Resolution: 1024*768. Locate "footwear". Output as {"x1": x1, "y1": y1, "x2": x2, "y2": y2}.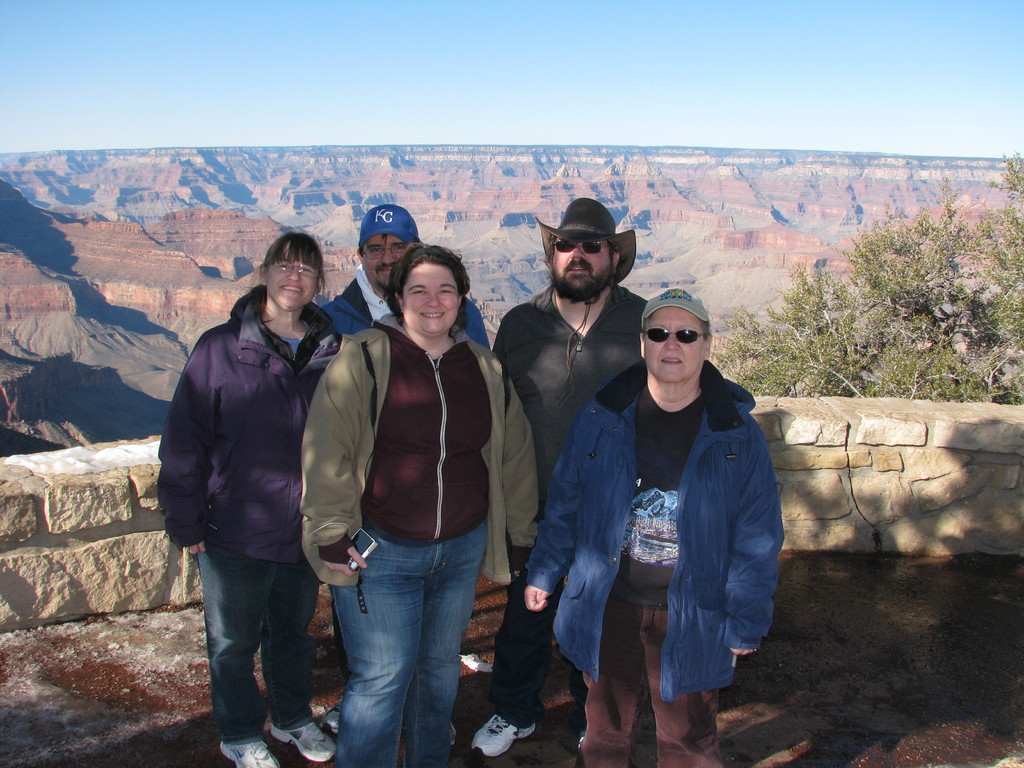
{"x1": 269, "y1": 721, "x2": 337, "y2": 762}.
